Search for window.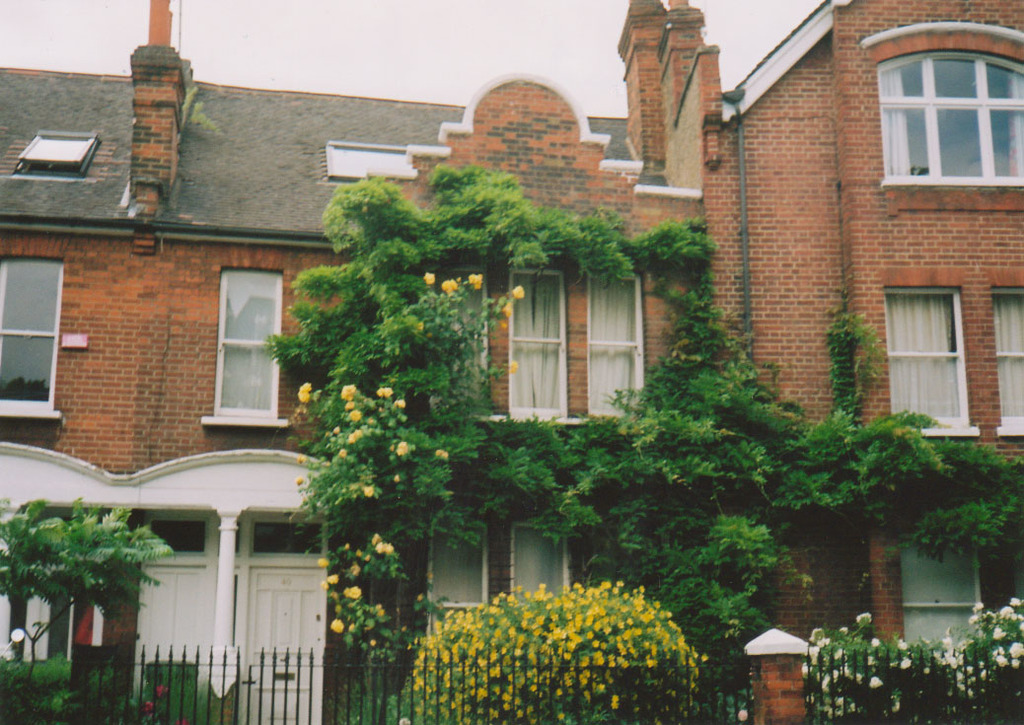
Found at BBox(878, 49, 1023, 180).
